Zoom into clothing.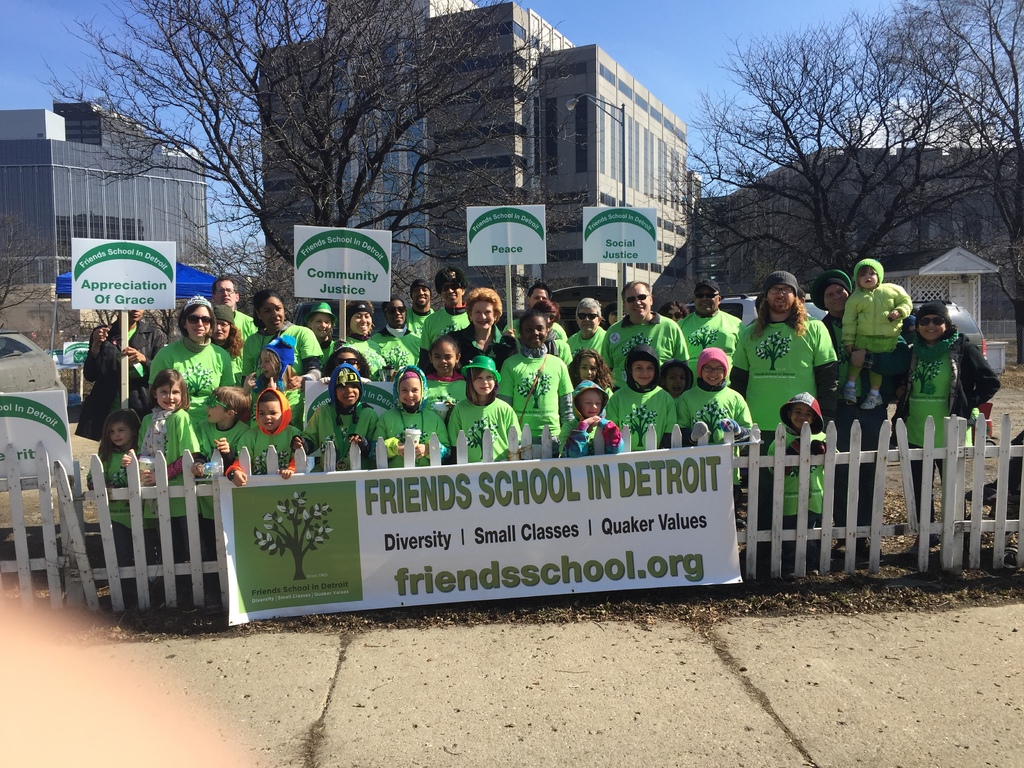
Zoom target: [126,399,207,502].
